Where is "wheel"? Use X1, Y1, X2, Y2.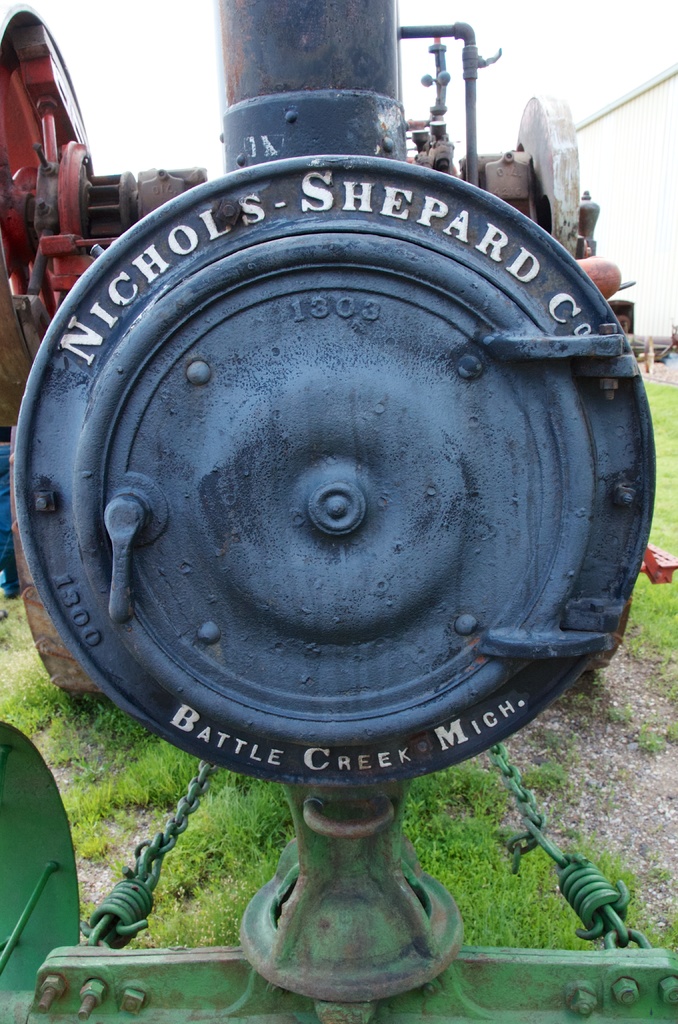
516, 95, 579, 257.
